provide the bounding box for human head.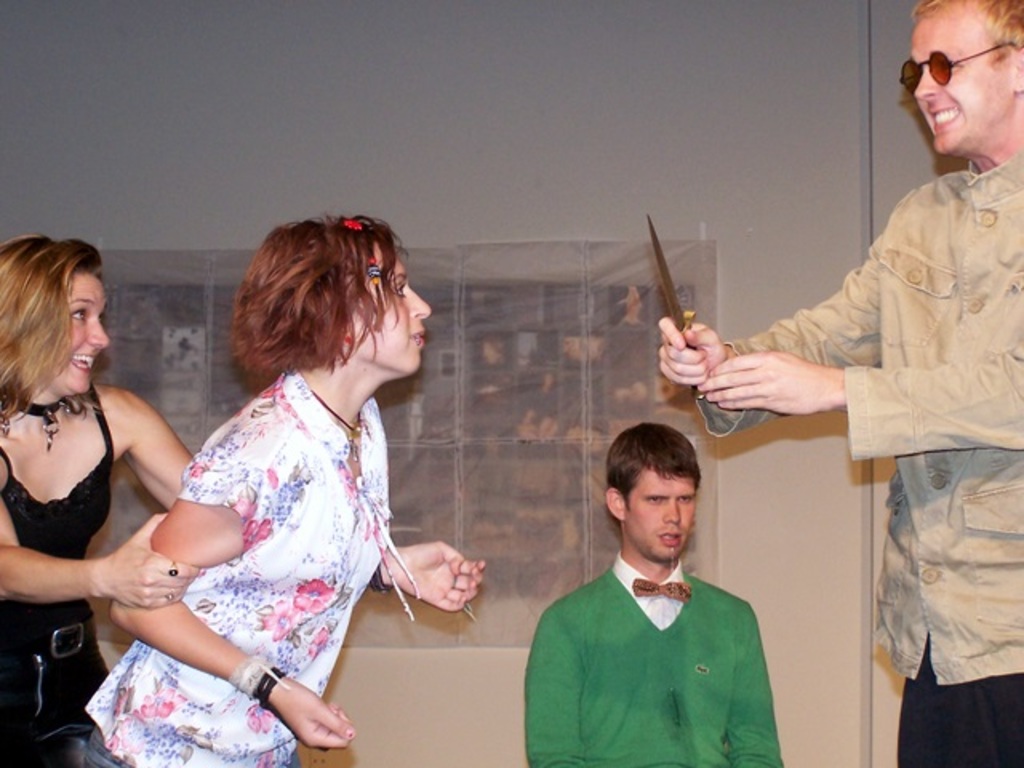
899/0/1021/165.
